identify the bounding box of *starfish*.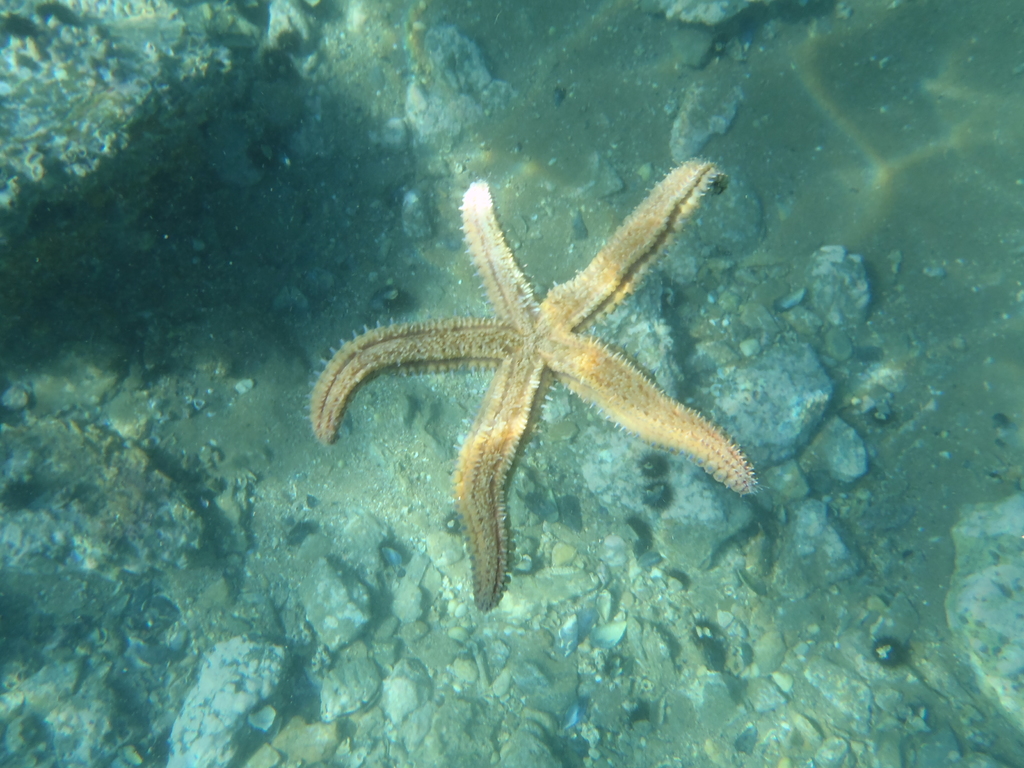
<region>304, 154, 759, 609</region>.
